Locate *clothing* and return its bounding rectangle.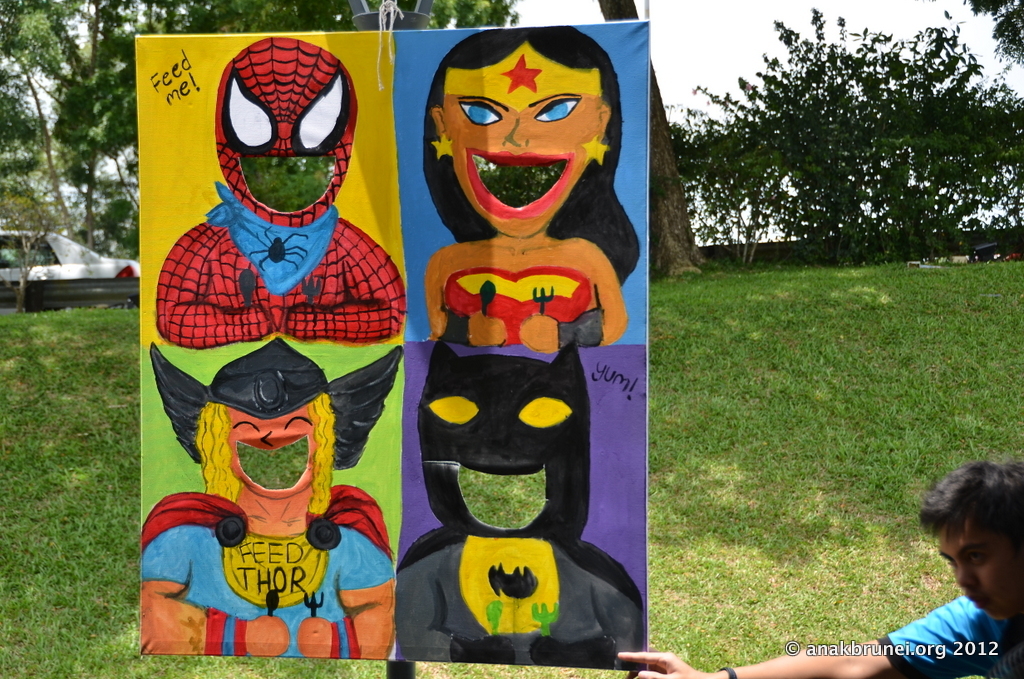
152/180/410/344.
